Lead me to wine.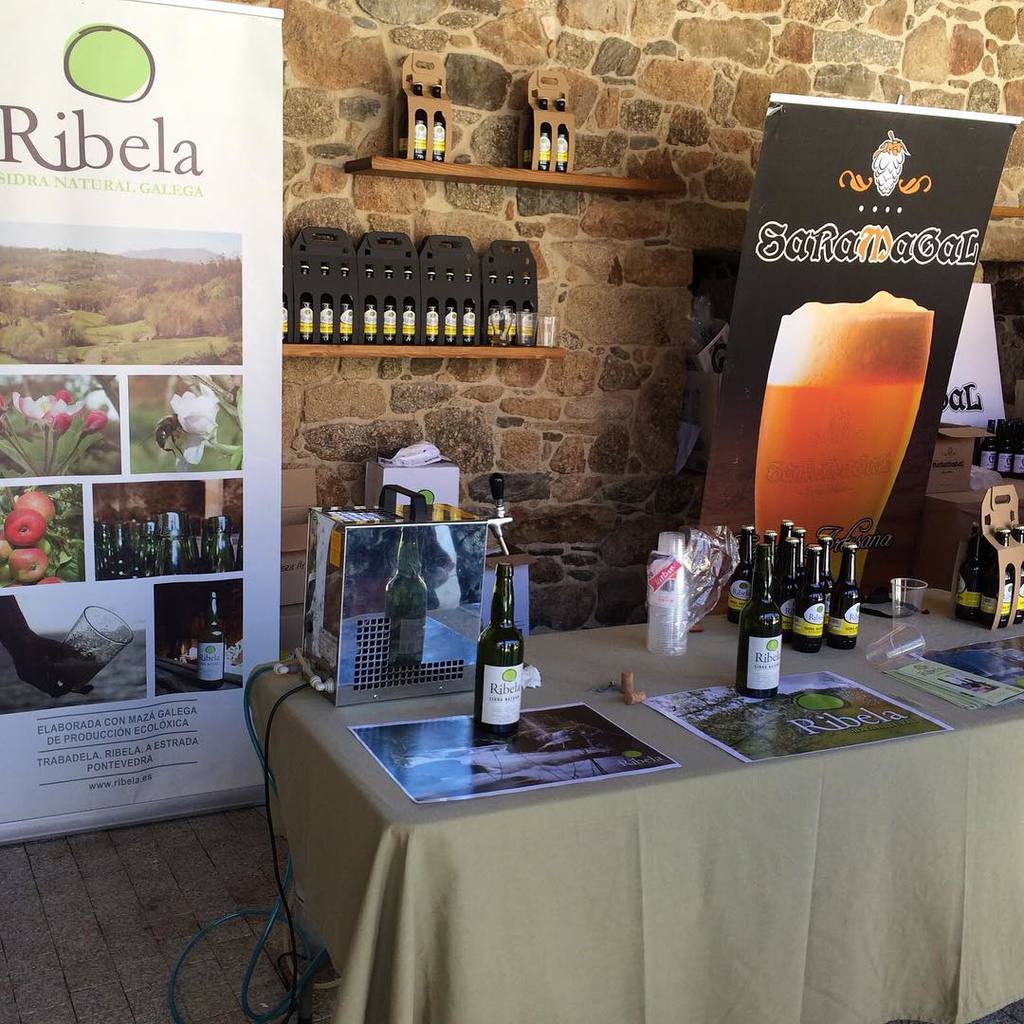
Lead to [x1=754, y1=288, x2=933, y2=586].
